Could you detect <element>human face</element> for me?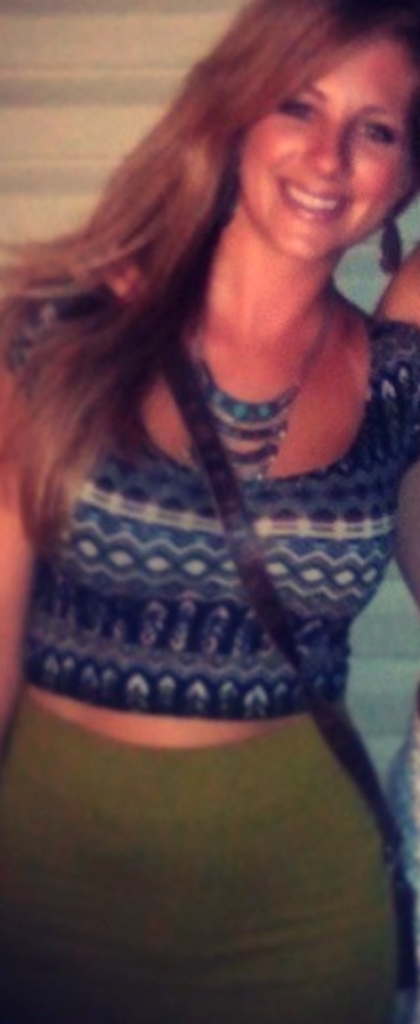
Detection result: <bbox>248, 37, 418, 268</bbox>.
